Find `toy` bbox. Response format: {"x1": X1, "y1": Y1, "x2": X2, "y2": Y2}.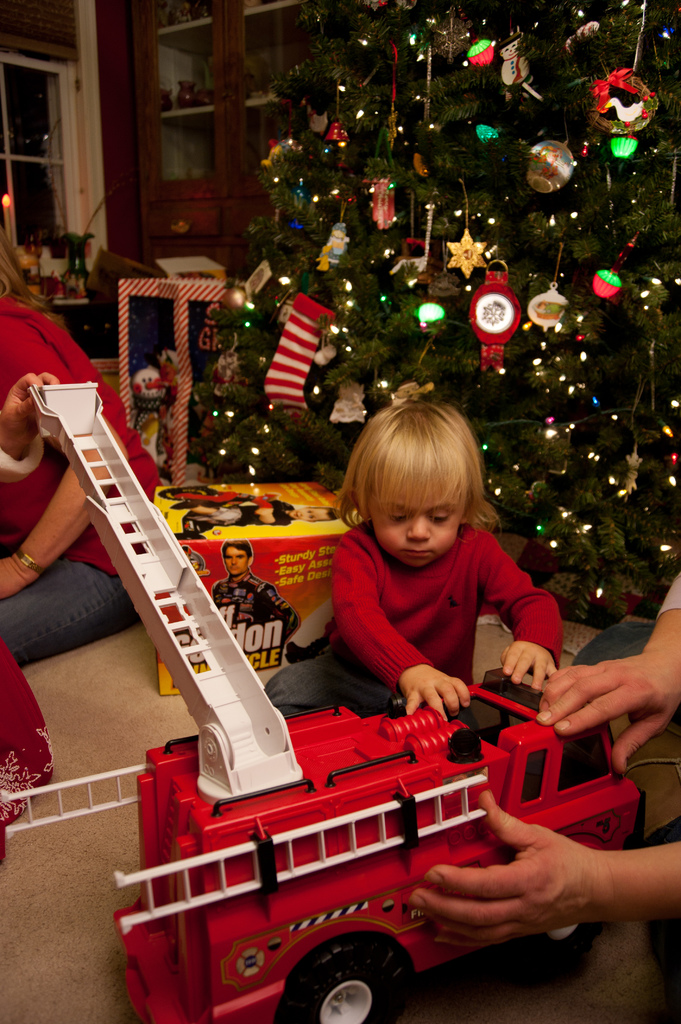
{"x1": 87, "y1": 668, "x2": 614, "y2": 1004}.
